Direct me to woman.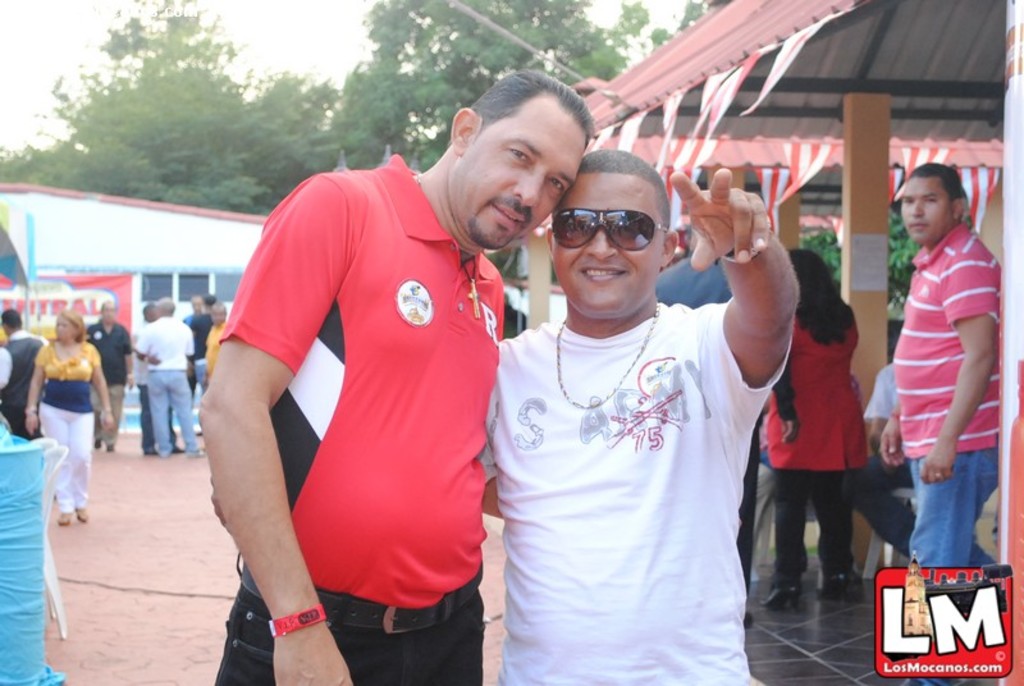
Direction: [x1=755, y1=238, x2=873, y2=609].
